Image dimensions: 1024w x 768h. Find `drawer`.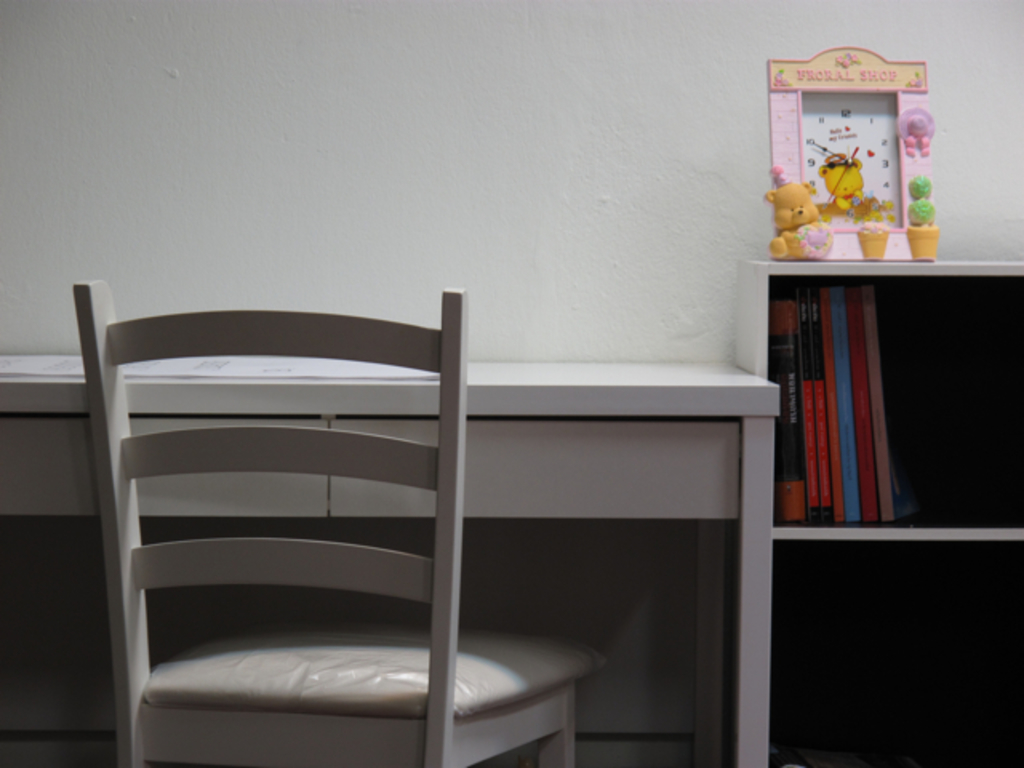
[x1=326, y1=419, x2=741, y2=523].
